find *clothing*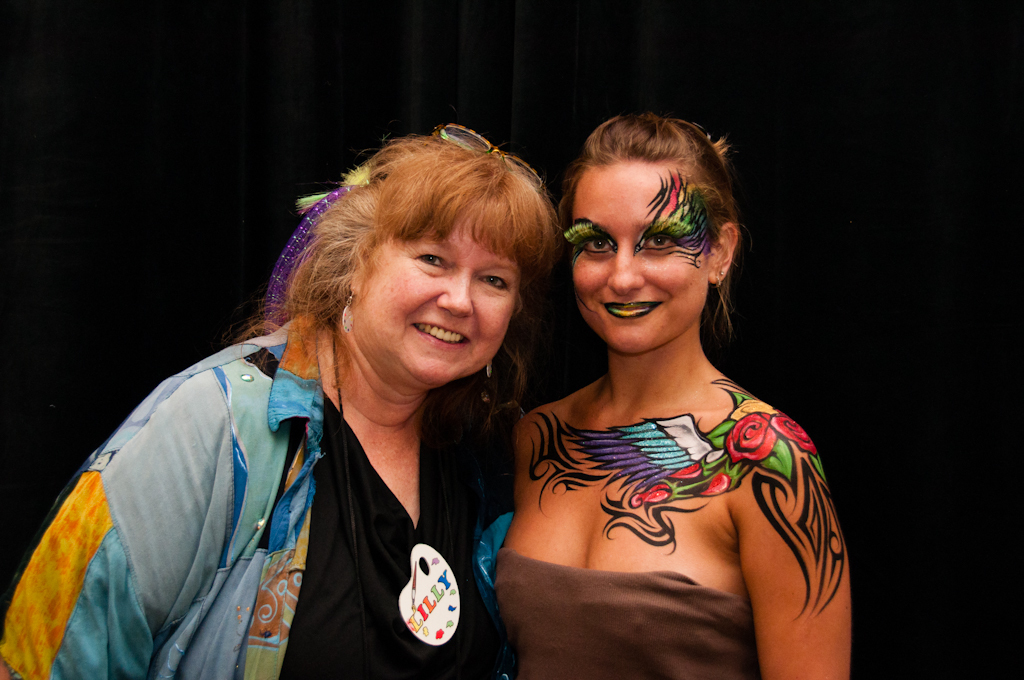
(0, 316, 485, 679)
